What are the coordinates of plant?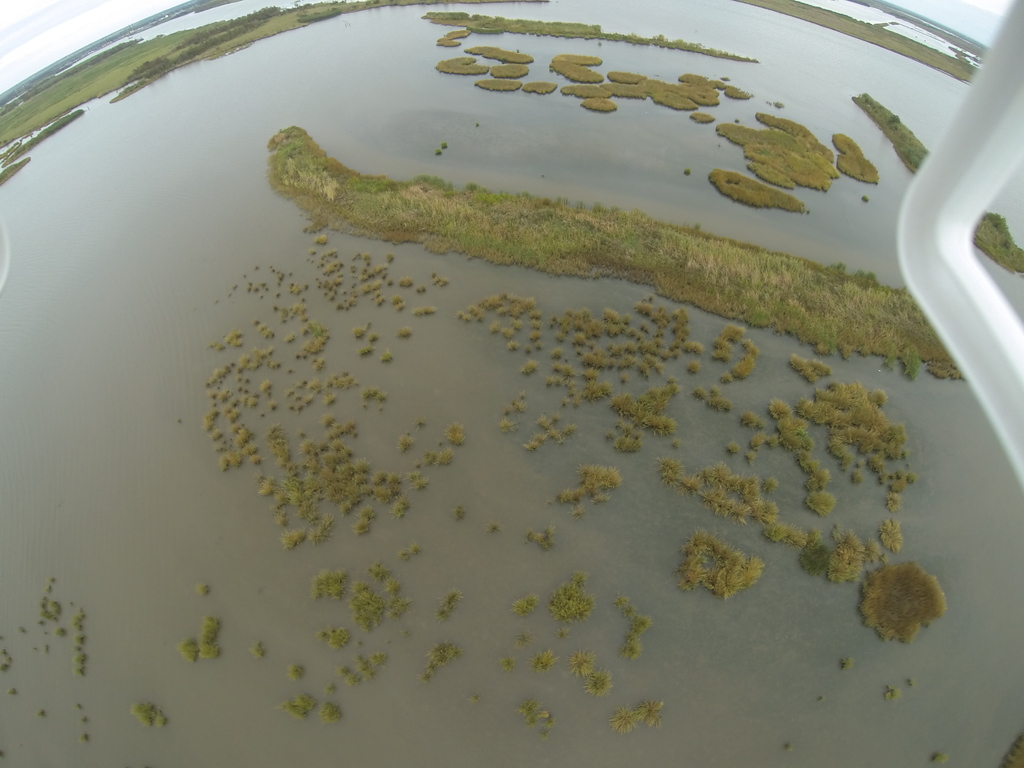
l=439, t=420, r=464, b=445.
